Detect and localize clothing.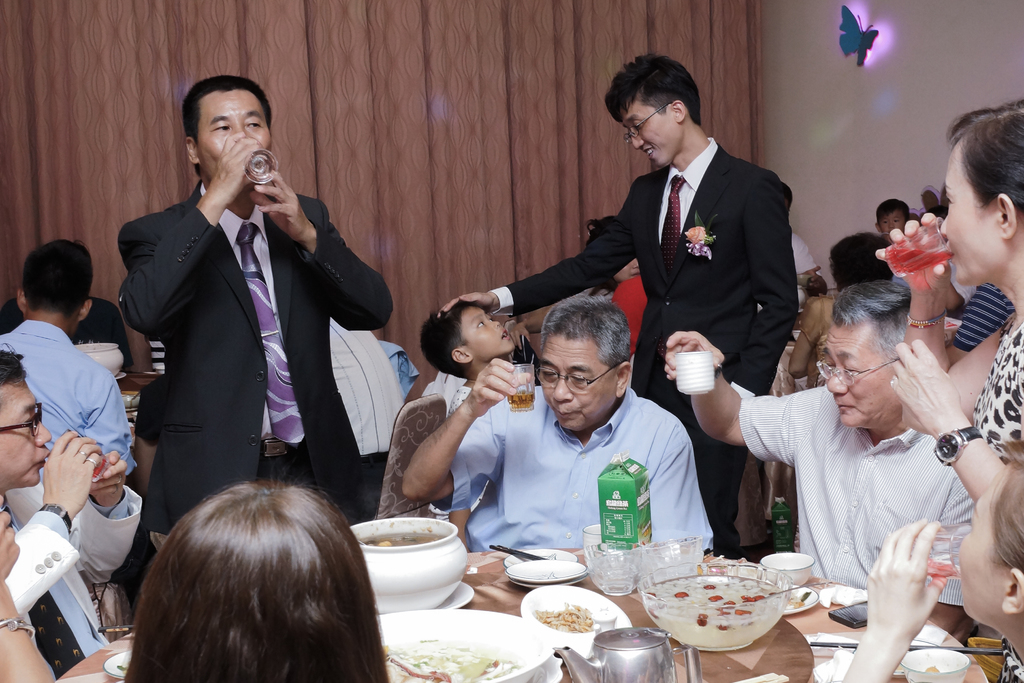
Localized at <box>740,383,975,579</box>.
